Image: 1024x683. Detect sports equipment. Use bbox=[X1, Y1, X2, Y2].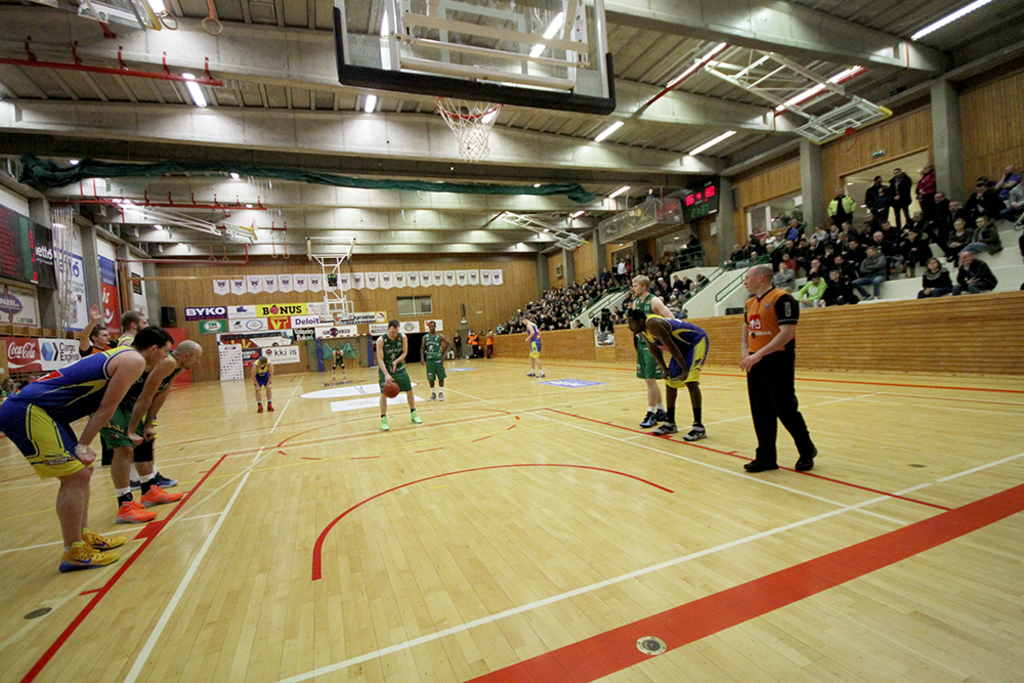
bbox=[83, 524, 128, 550].
